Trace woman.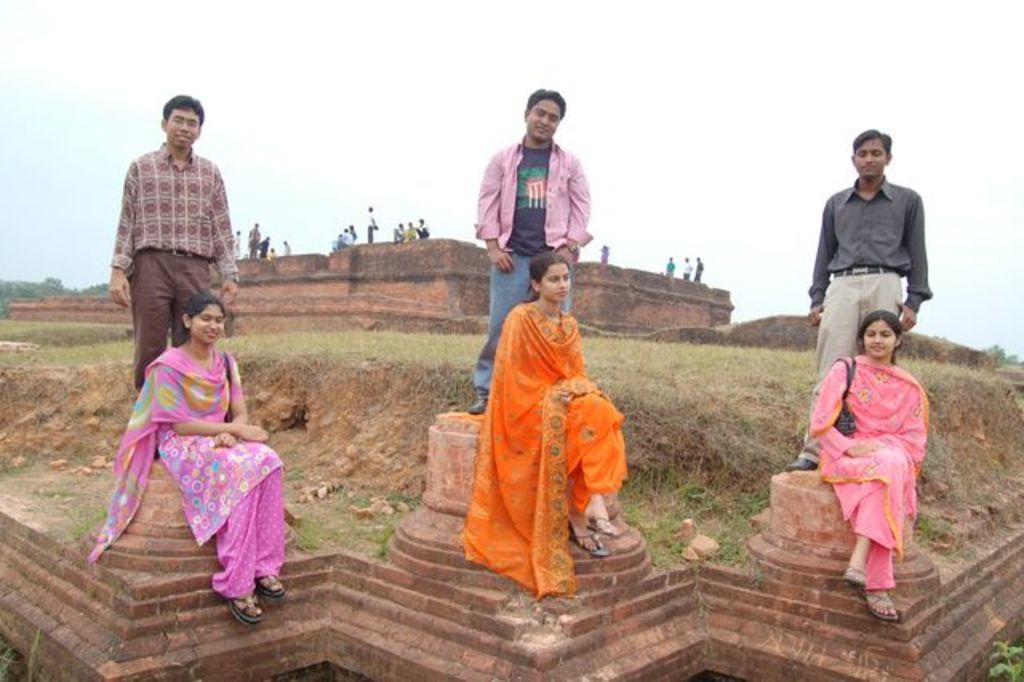
Traced to box(805, 311, 934, 626).
